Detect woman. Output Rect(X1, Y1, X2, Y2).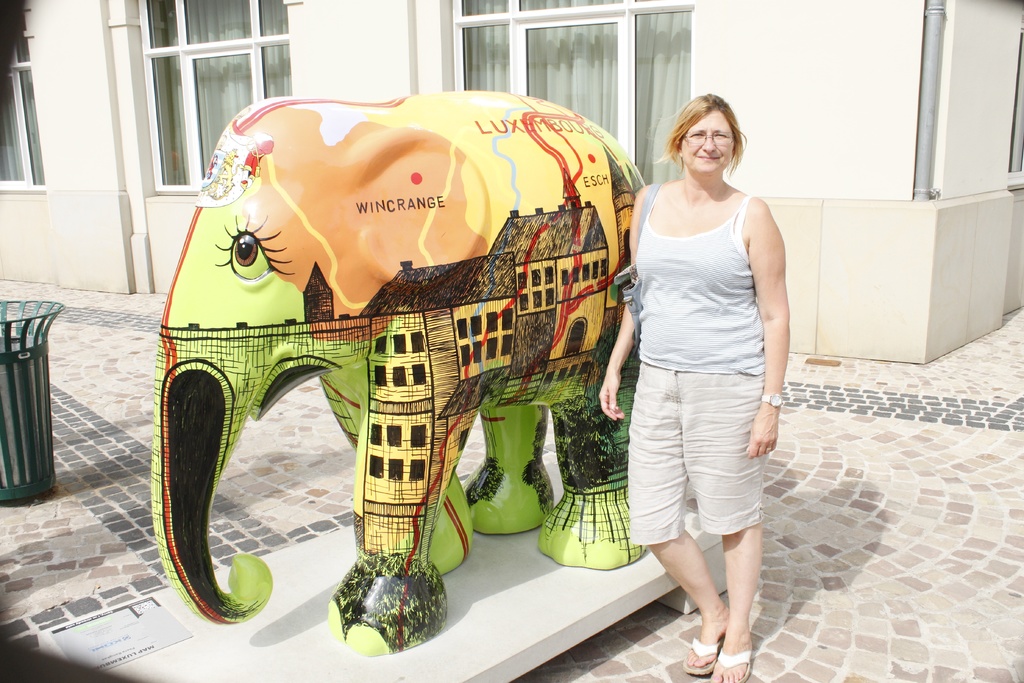
Rect(604, 76, 805, 638).
